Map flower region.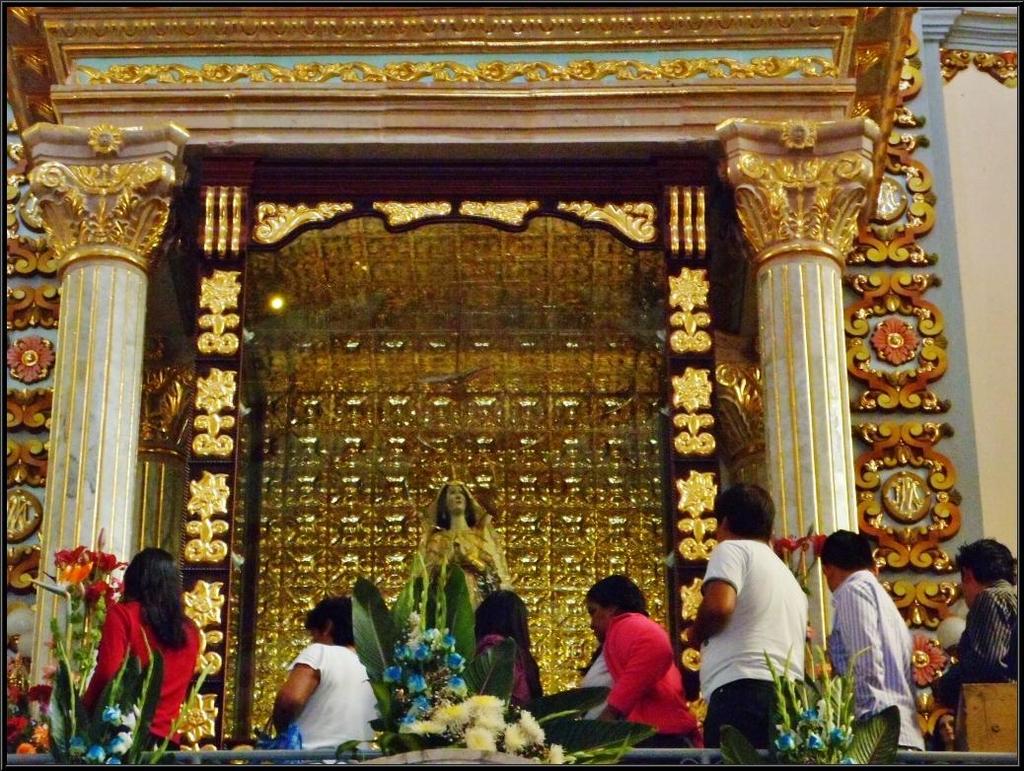
Mapped to 460:696:495:727.
